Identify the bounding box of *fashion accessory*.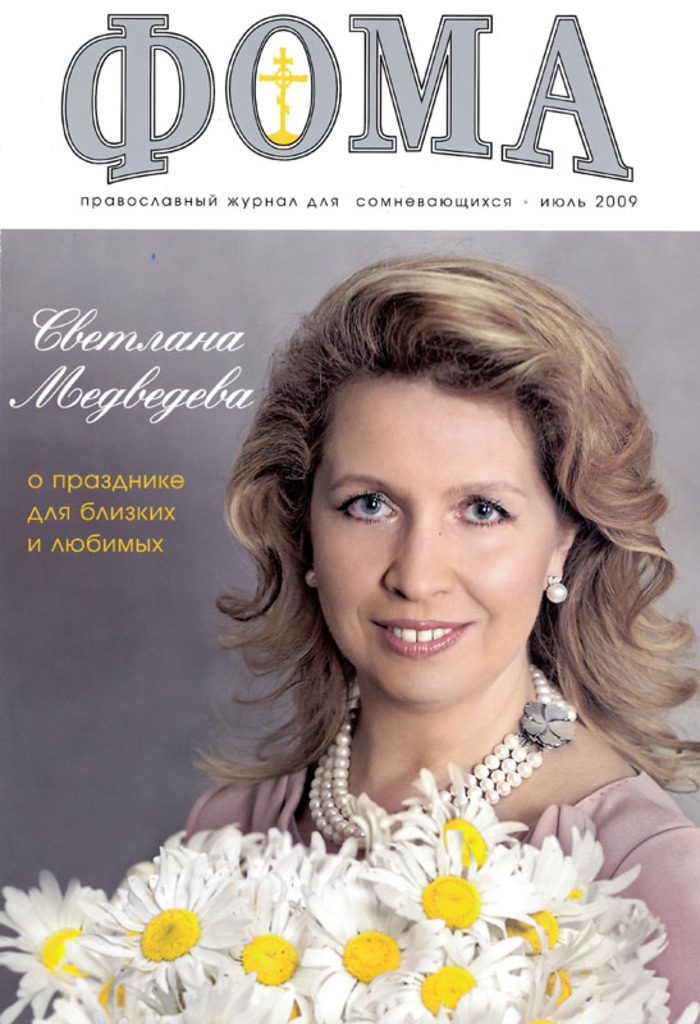
[303,564,317,585].
